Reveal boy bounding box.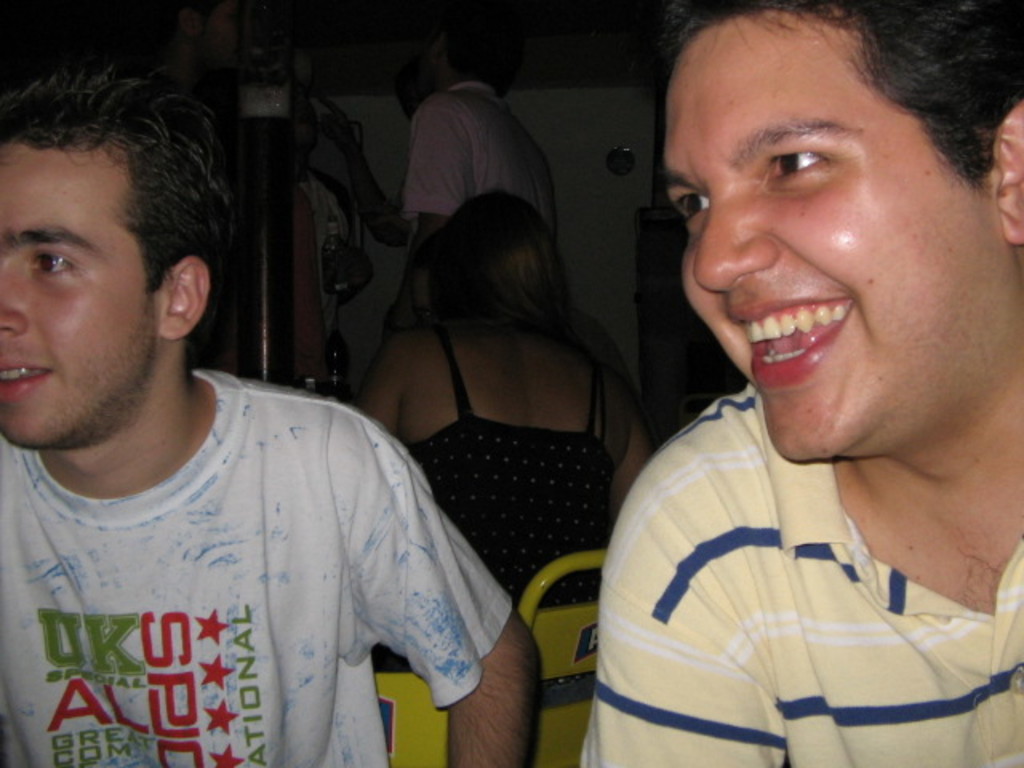
Revealed: [560, 0, 984, 767].
